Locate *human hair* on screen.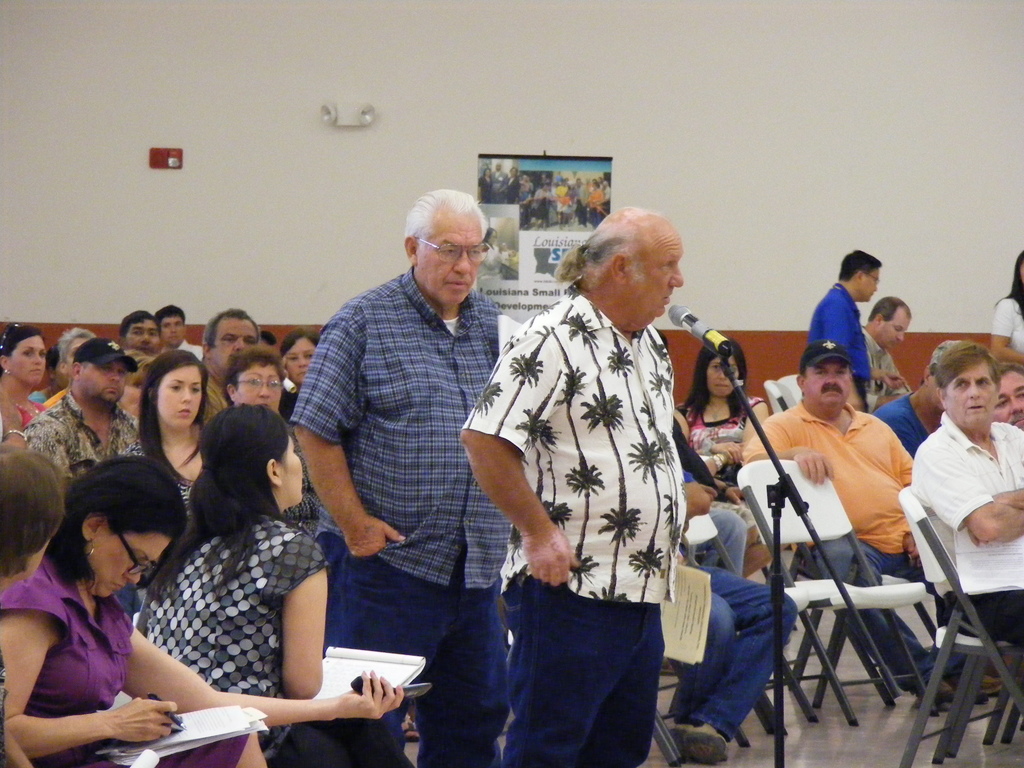
On screen at bbox=(936, 343, 1004, 389).
